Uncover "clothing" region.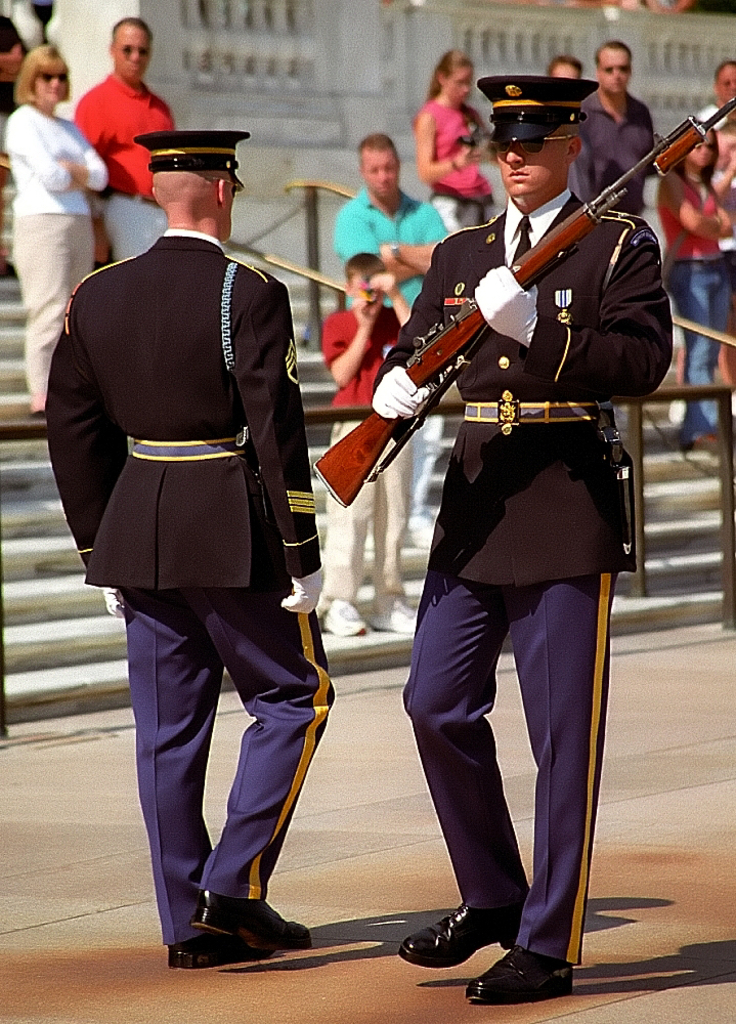
Uncovered: locate(666, 173, 735, 430).
